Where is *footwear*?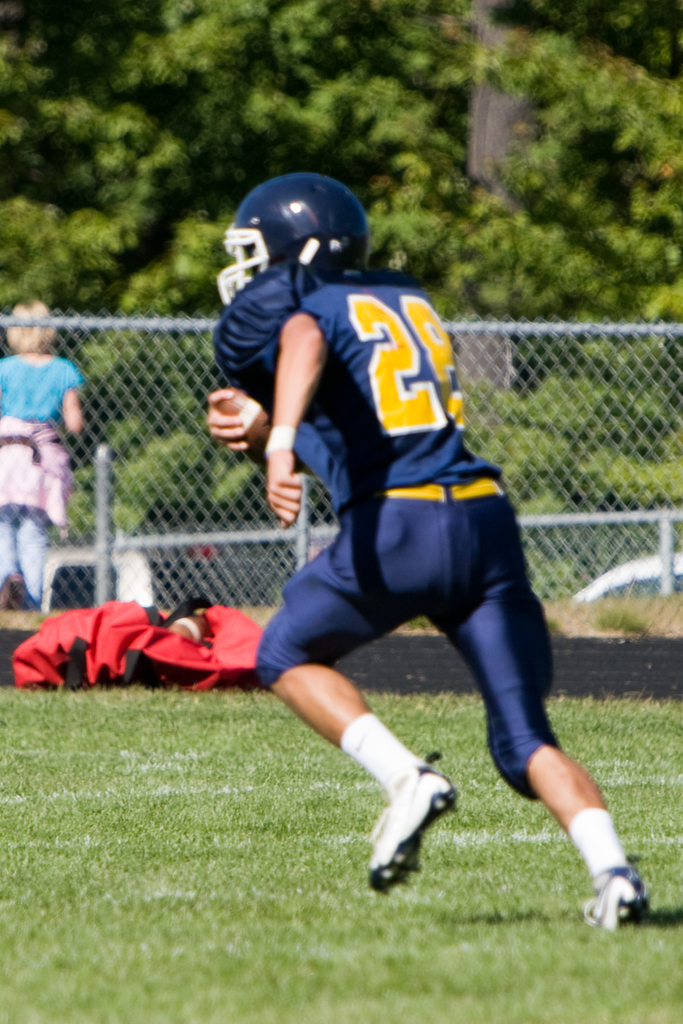
bbox(372, 783, 448, 893).
